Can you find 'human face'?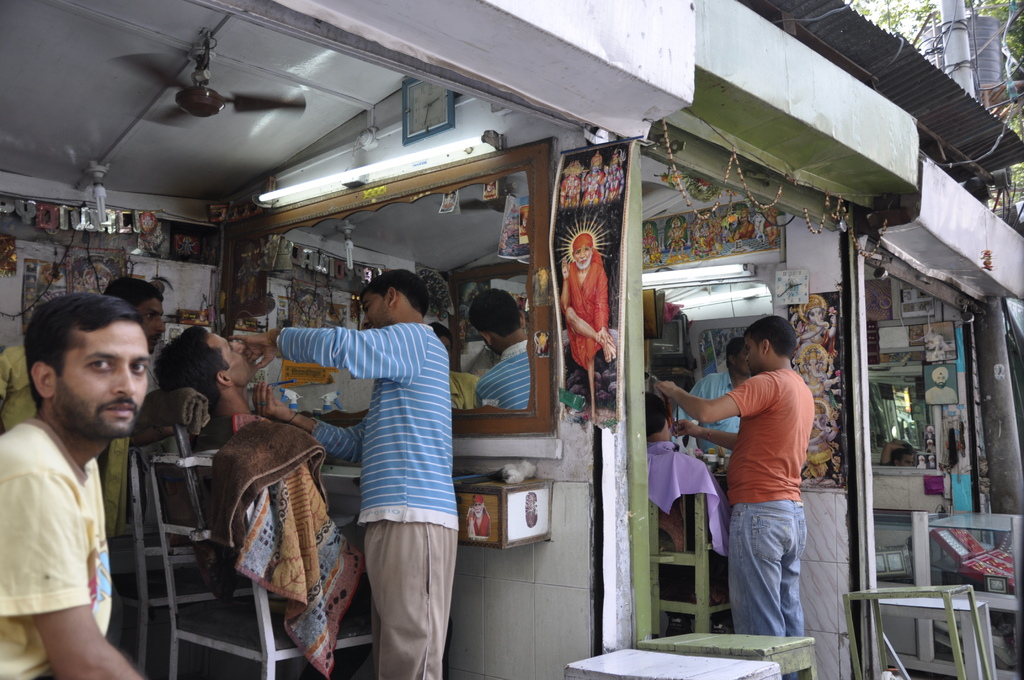
Yes, bounding box: 204:332:258:387.
